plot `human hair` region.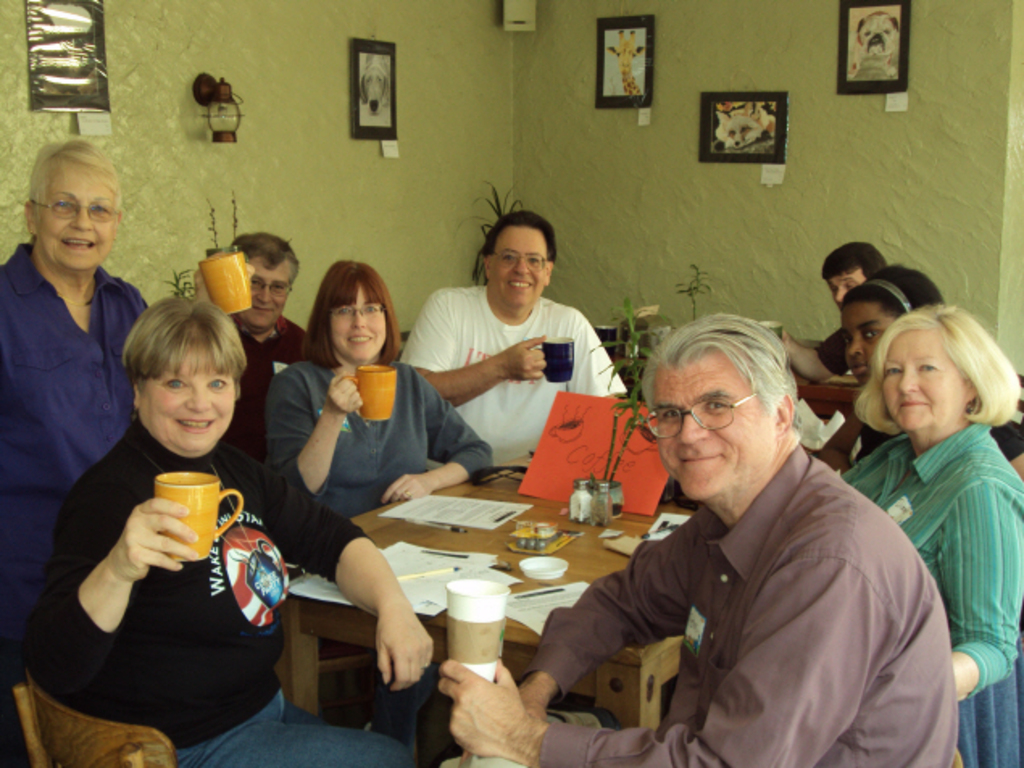
Plotted at crop(482, 211, 556, 266).
